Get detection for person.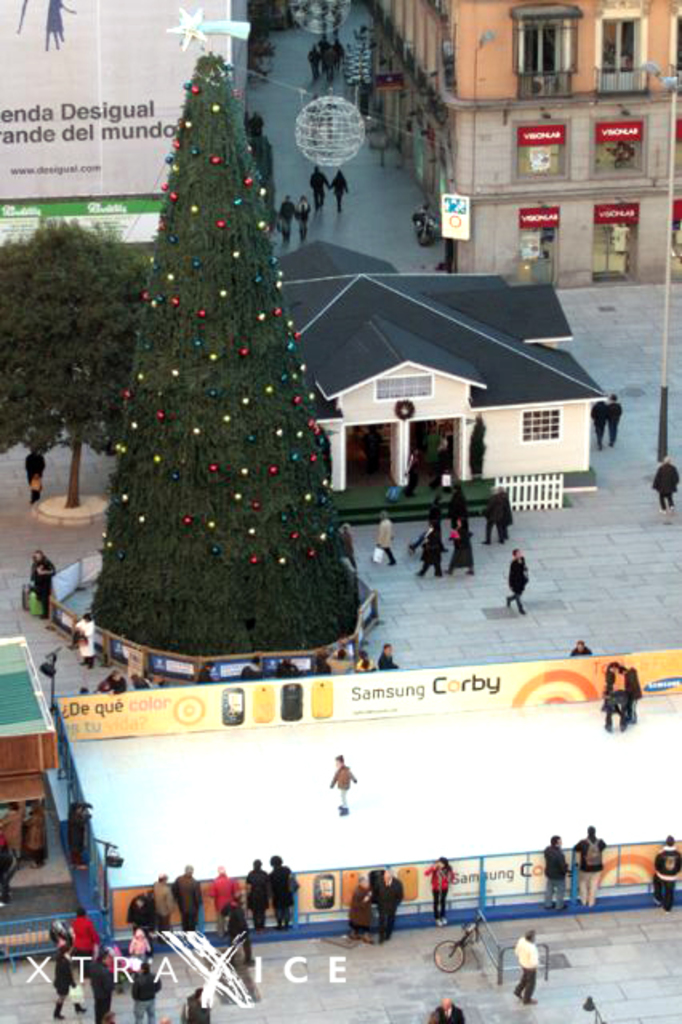
Detection: <bbox>379, 870, 400, 938</bbox>.
